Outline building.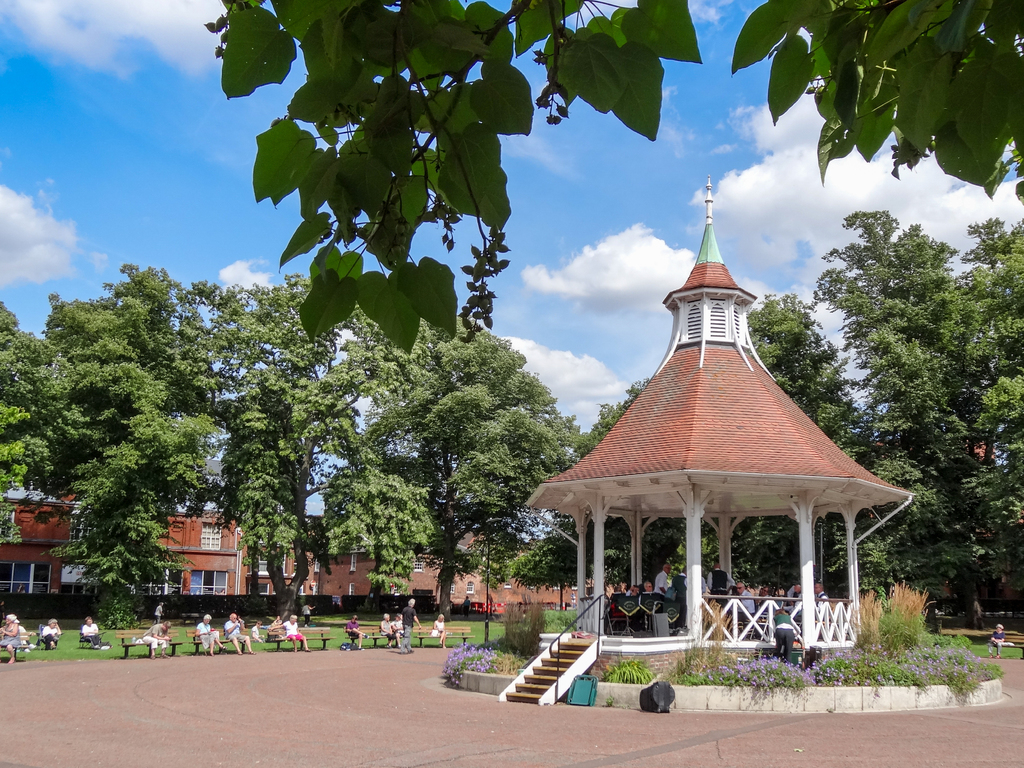
Outline: <bbox>0, 482, 653, 614</bbox>.
